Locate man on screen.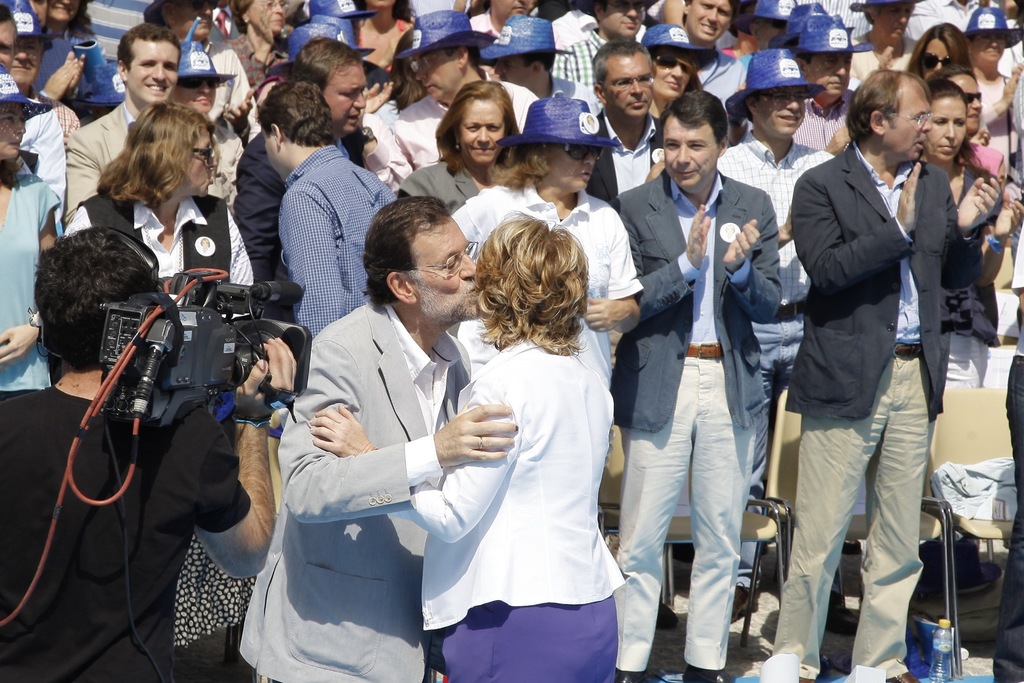
On screen at 594,39,668,202.
